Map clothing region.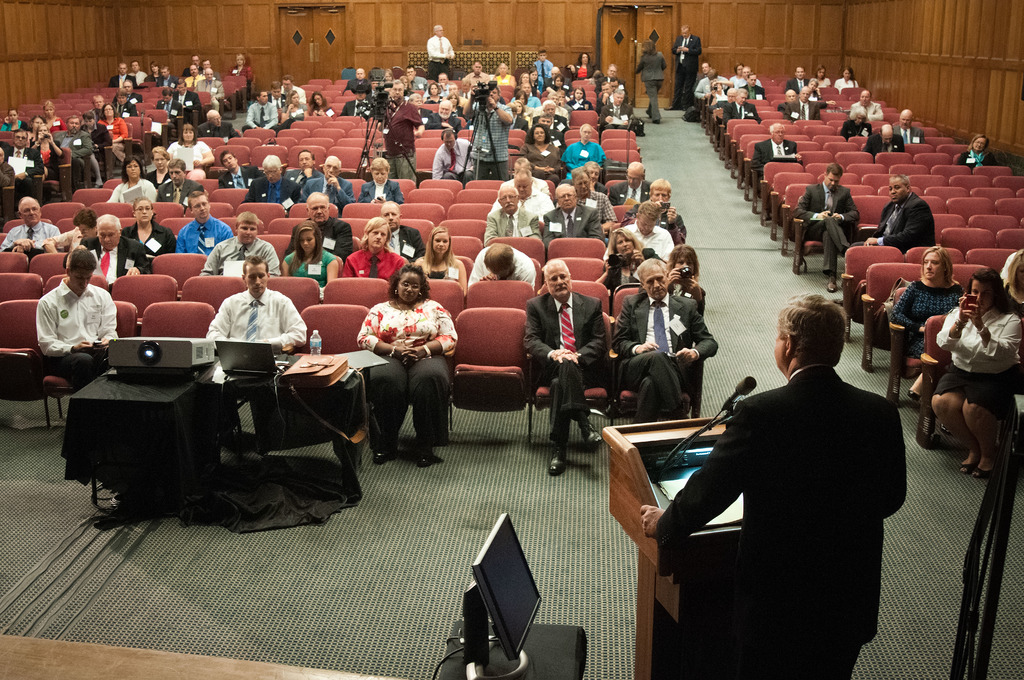
Mapped to pyautogui.locateOnScreen(341, 243, 407, 275).
